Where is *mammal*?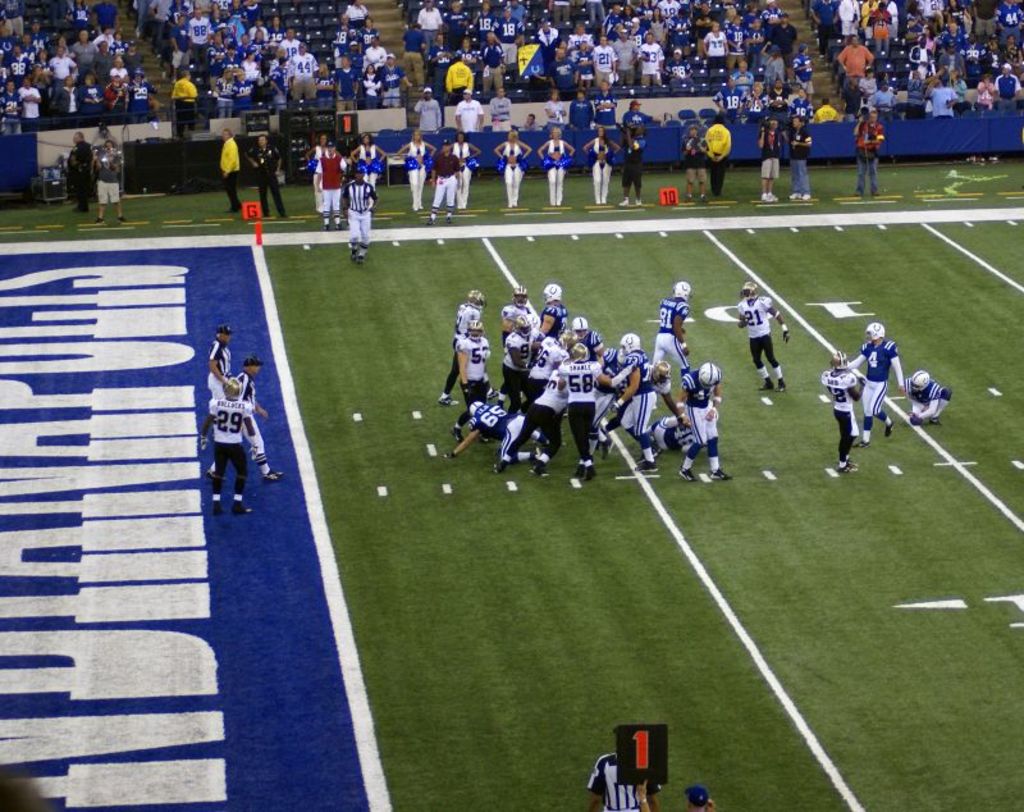
[681,362,730,482].
